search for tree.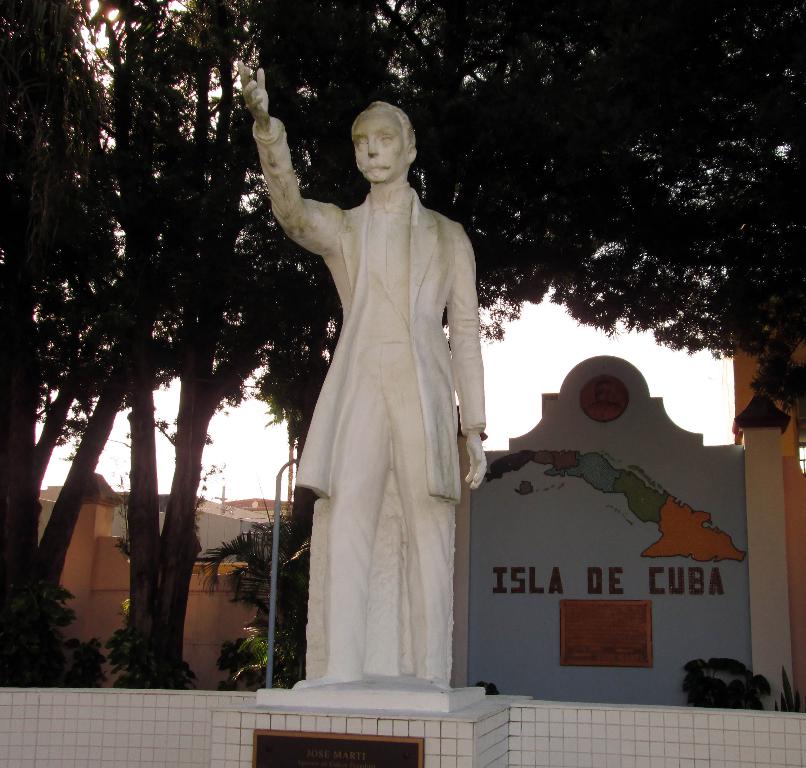
Found at x1=260 y1=333 x2=341 y2=452.
